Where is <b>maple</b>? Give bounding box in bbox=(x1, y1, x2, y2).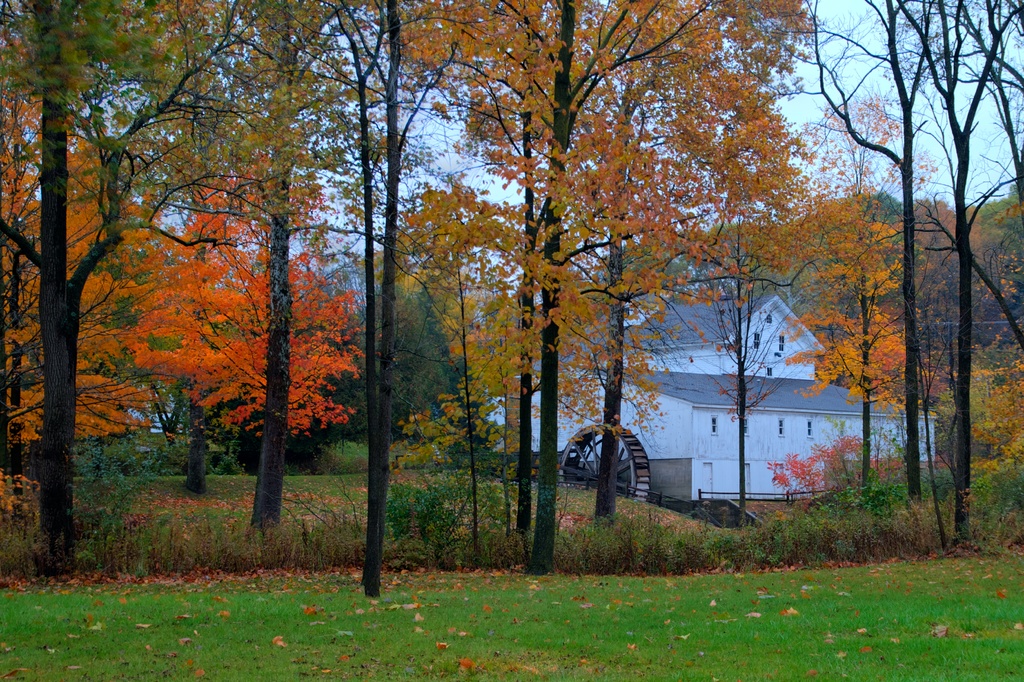
bbox=(604, 64, 660, 534).
